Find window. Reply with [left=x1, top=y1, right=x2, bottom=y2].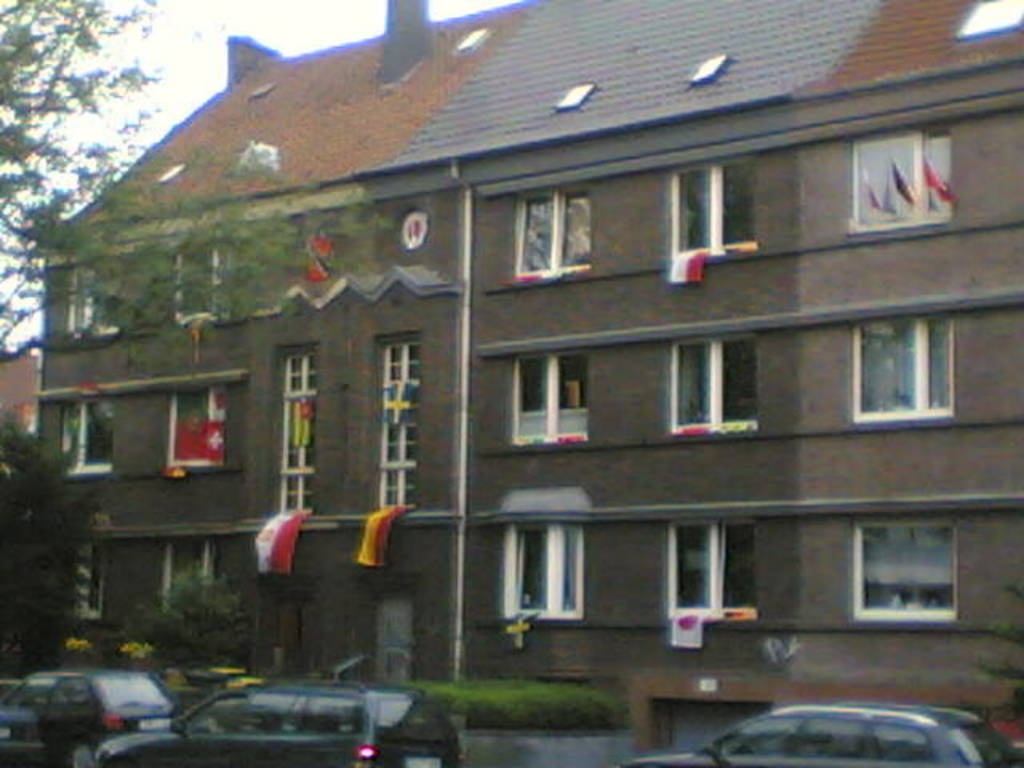
[left=67, top=267, right=123, bottom=344].
